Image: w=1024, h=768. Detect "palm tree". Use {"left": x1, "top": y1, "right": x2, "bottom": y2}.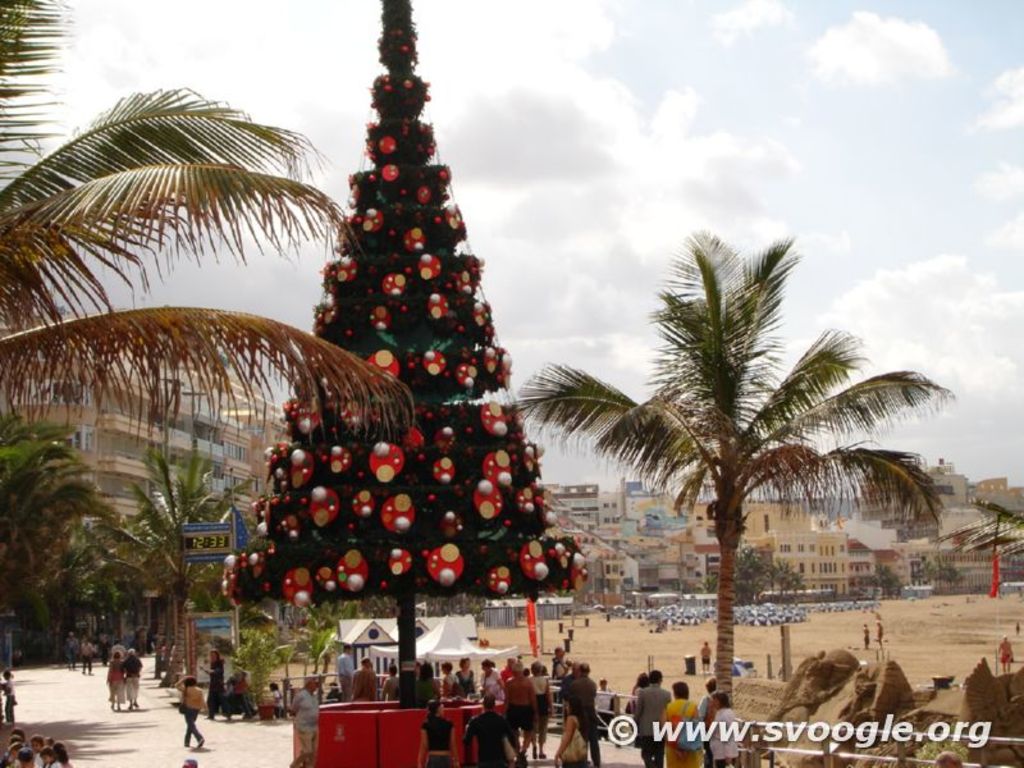
{"left": 0, "top": 0, "right": 421, "bottom": 714}.
